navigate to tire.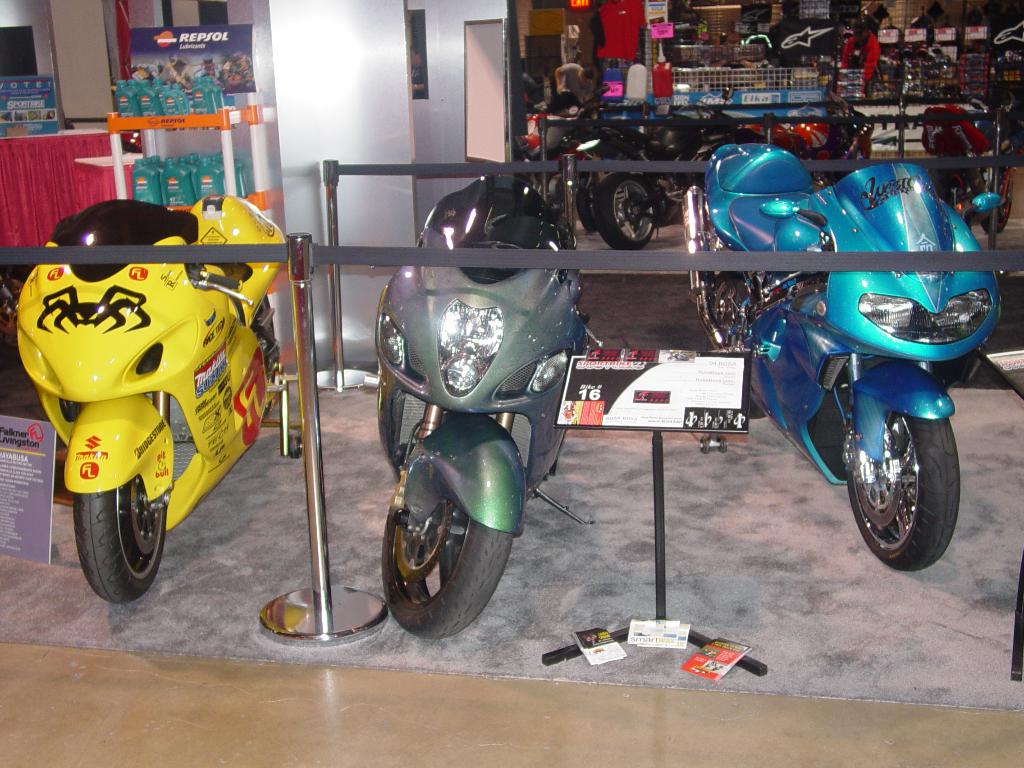
Navigation target: (x1=931, y1=152, x2=968, y2=221).
